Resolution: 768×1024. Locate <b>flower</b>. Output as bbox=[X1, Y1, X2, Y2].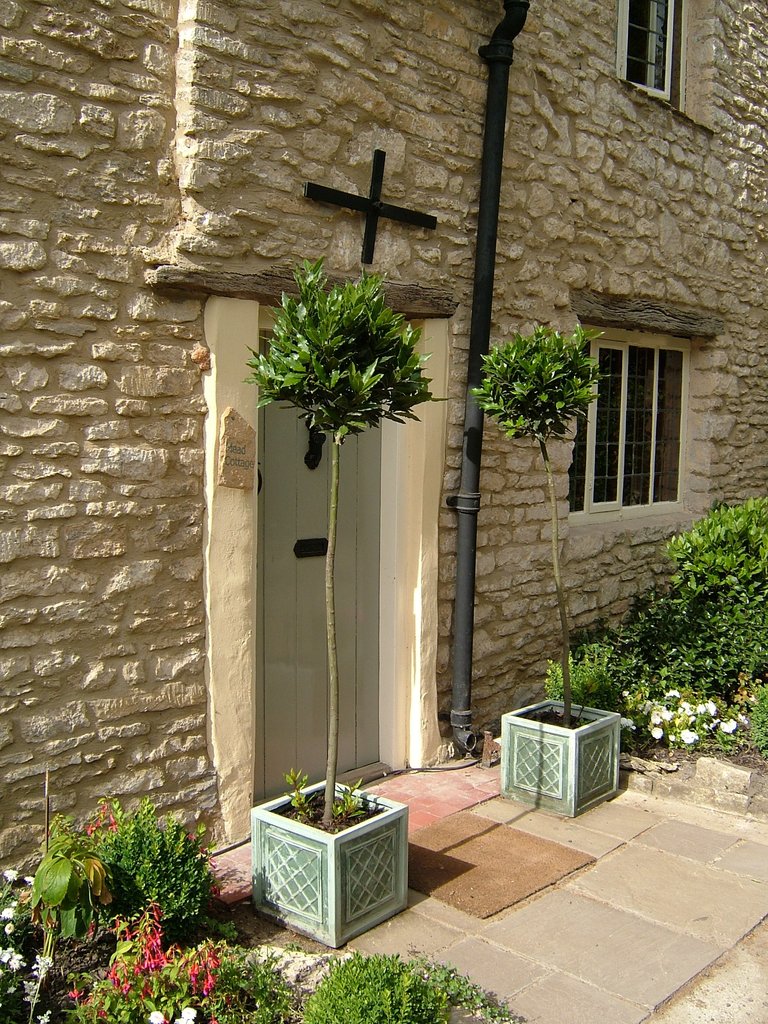
bbox=[144, 1007, 164, 1020].
